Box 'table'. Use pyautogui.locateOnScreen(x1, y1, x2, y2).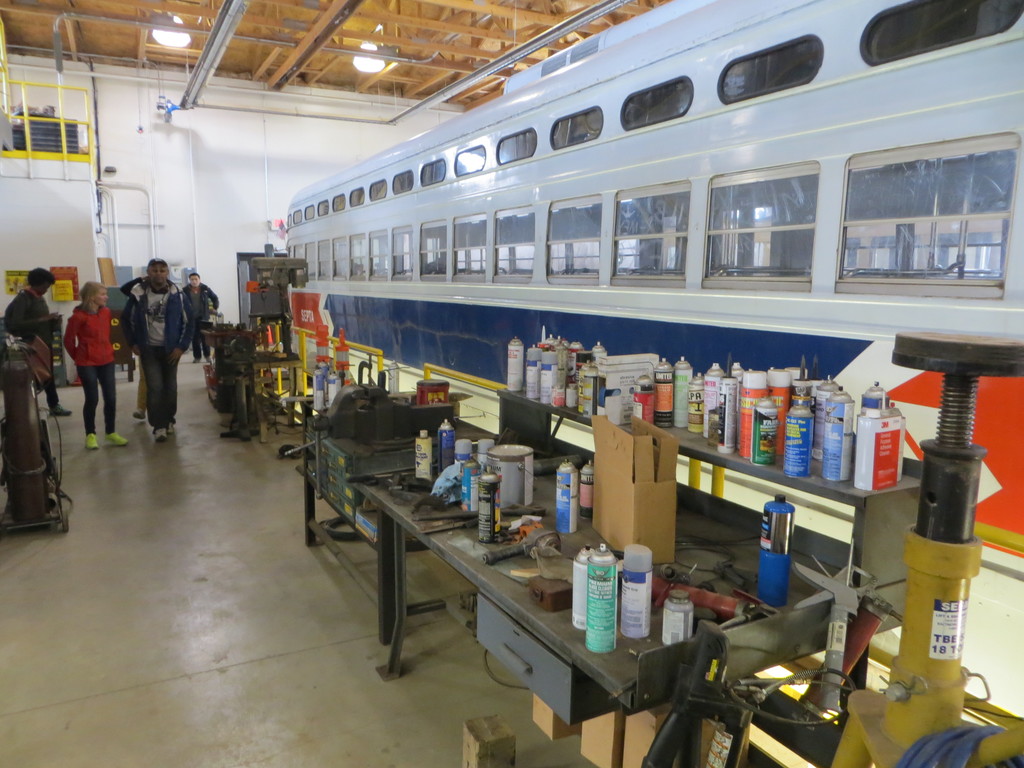
pyautogui.locateOnScreen(310, 466, 740, 745).
